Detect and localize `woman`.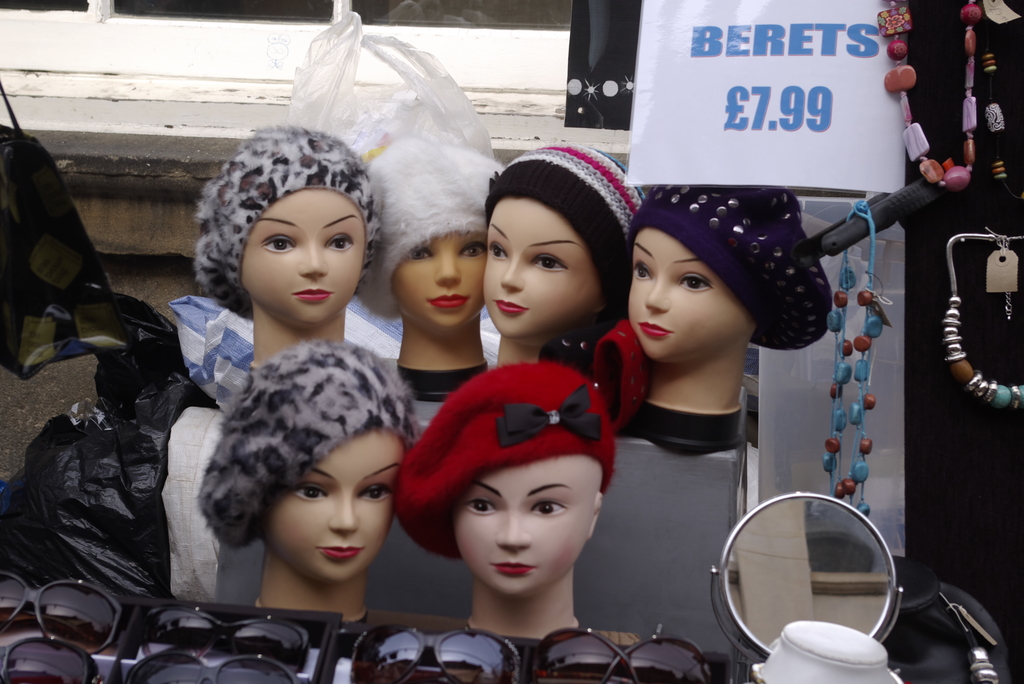
Localized at 394,358,617,636.
